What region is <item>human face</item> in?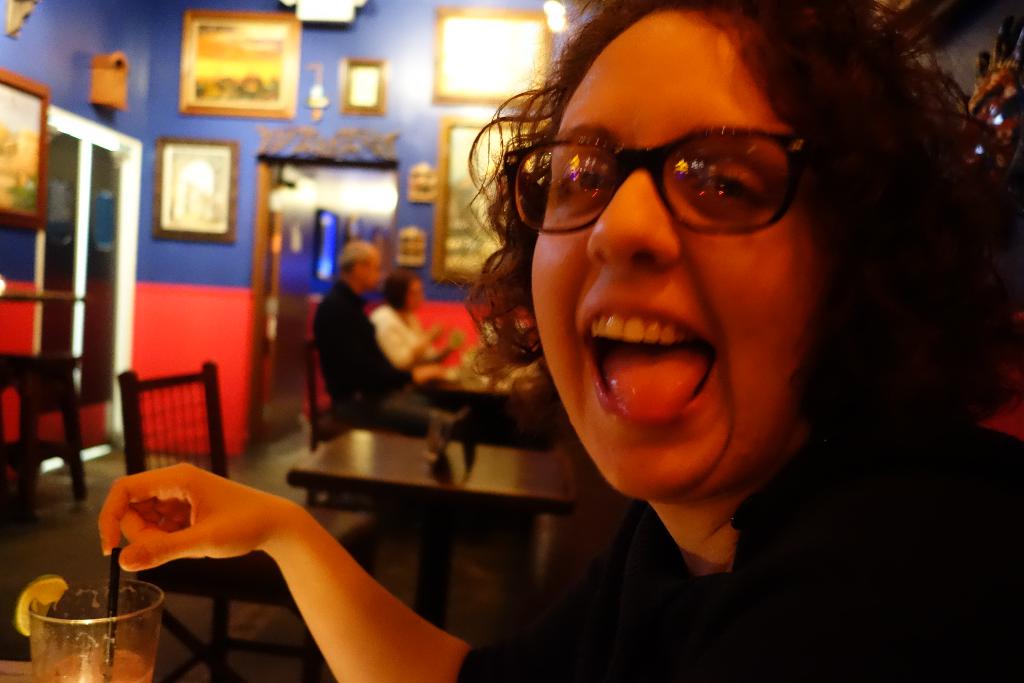
rect(413, 279, 425, 304).
